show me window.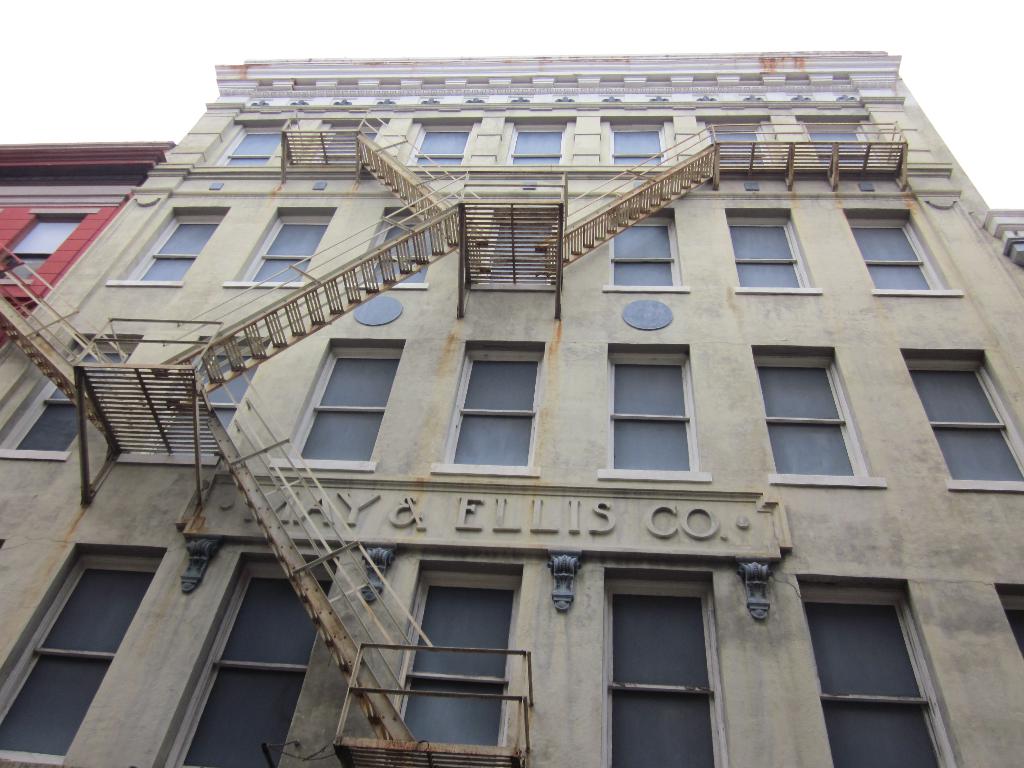
window is here: (609,341,694,472).
